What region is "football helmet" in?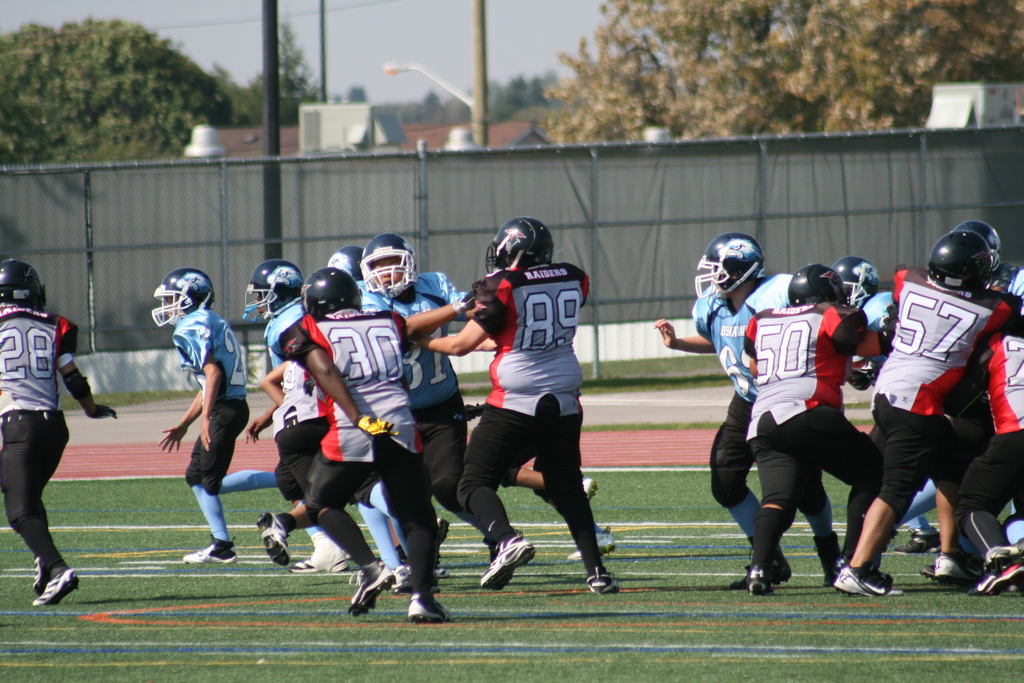
351:236:415:302.
